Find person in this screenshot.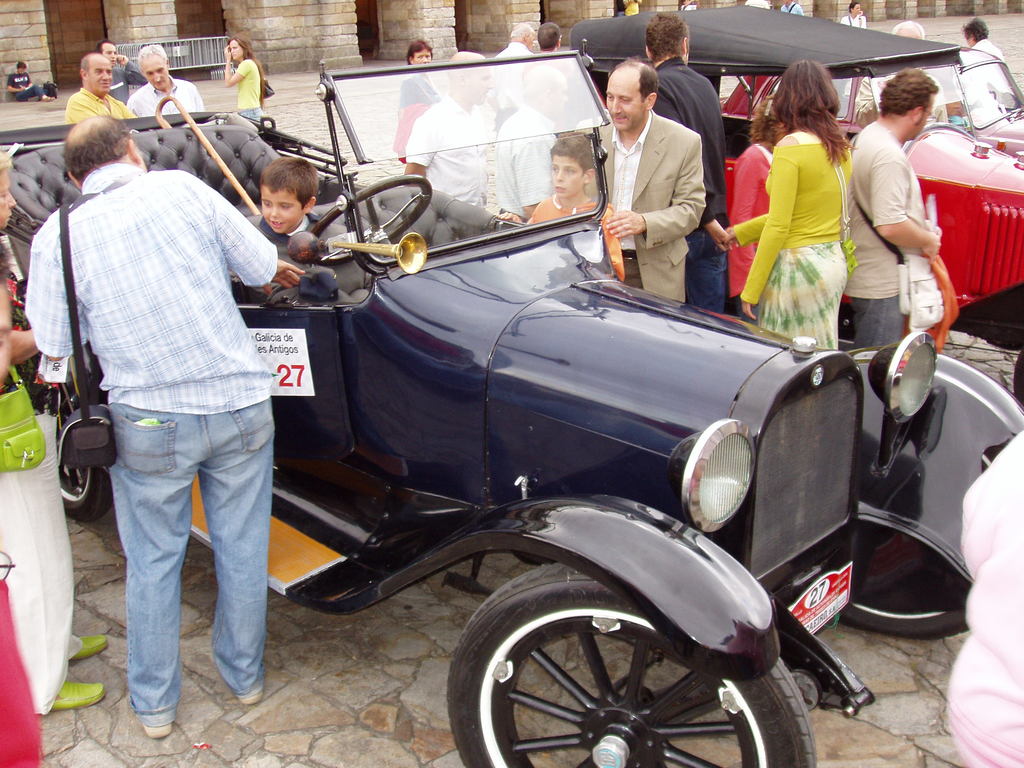
The bounding box for person is left=125, top=48, right=212, bottom=124.
